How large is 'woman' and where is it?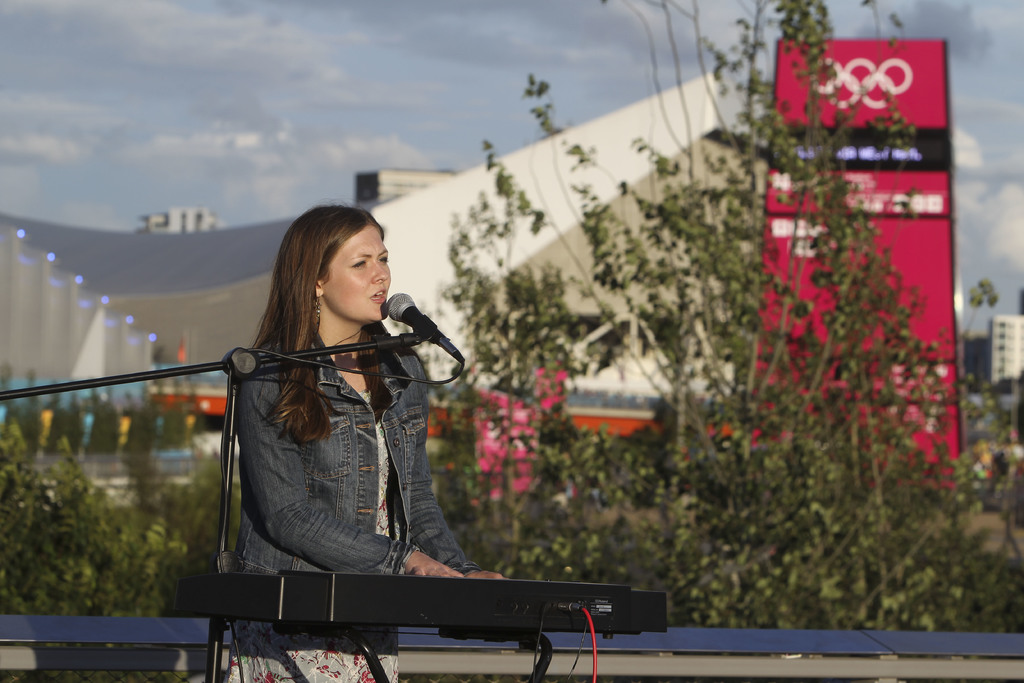
Bounding box: rect(210, 198, 499, 648).
